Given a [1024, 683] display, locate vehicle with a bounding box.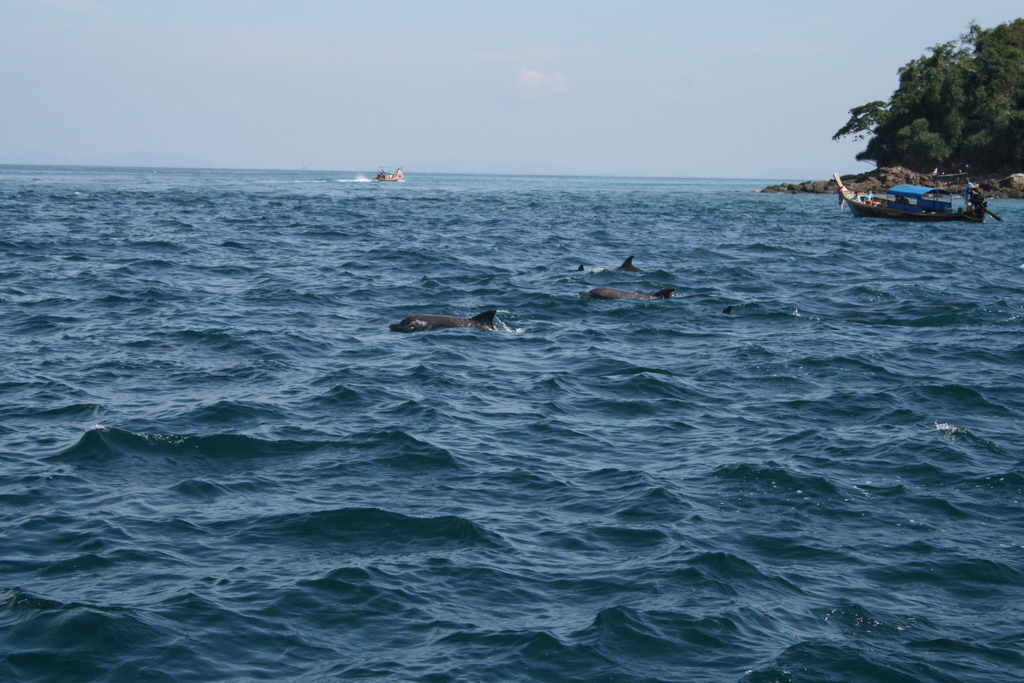
Located: [841,157,993,215].
